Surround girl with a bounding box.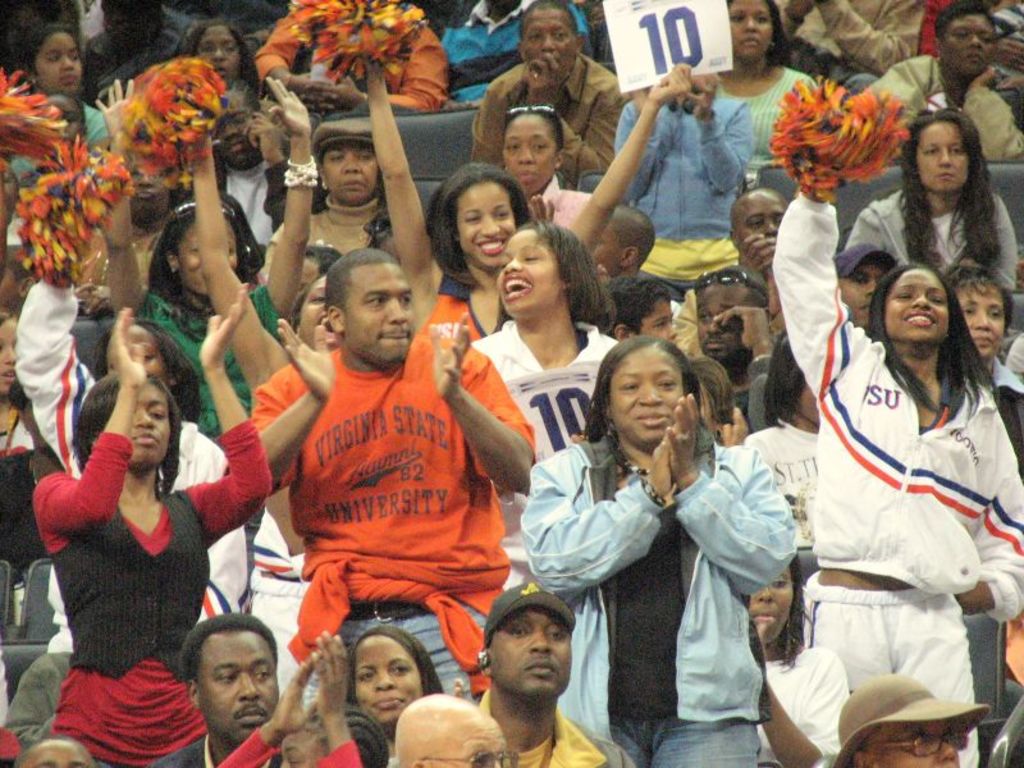
(0, 306, 58, 577).
